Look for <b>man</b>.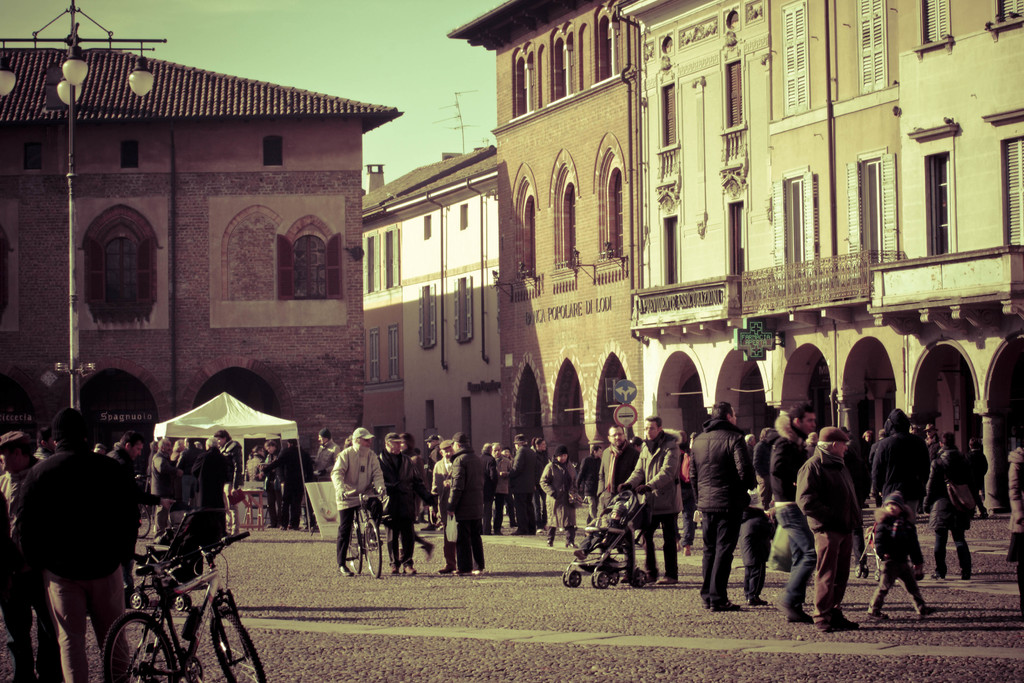
Found: <box>424,444,461,566</box>.
